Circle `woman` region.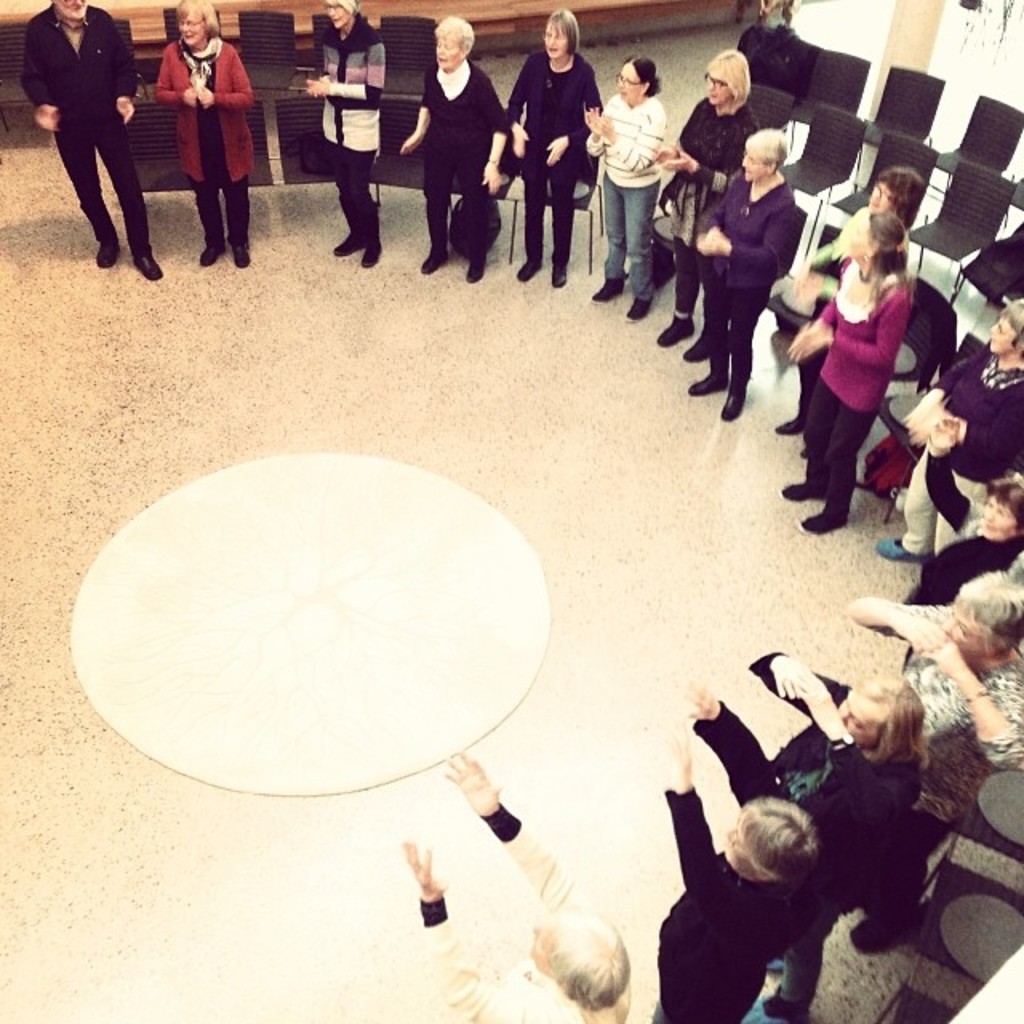
Region: region(747, 669, 917, 1022).
